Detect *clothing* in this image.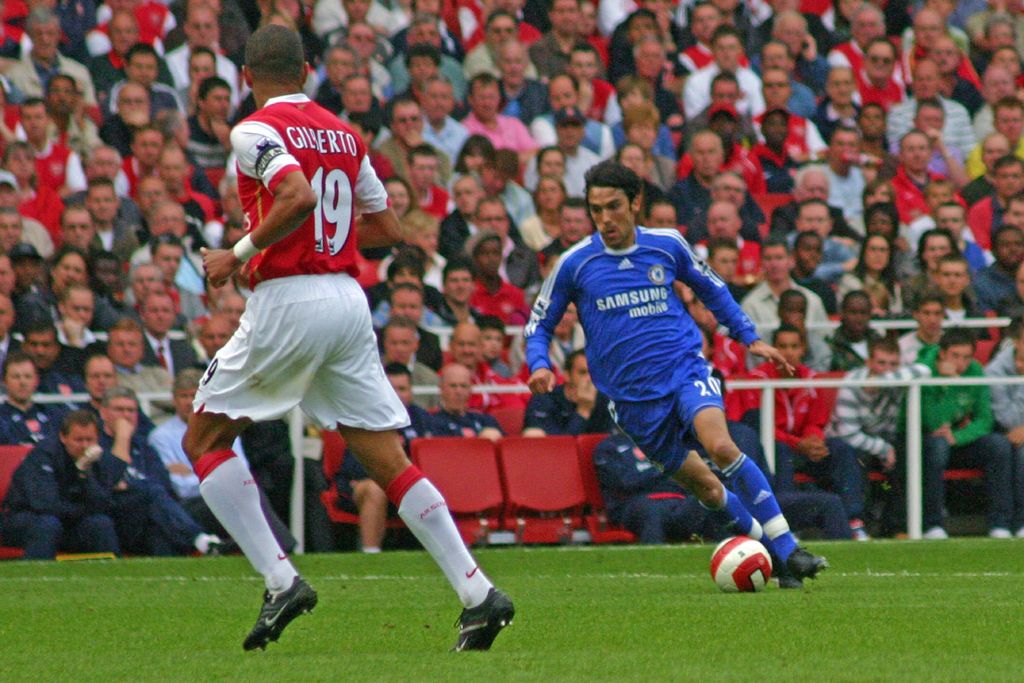
Detection: x1=145, y1=333, x2=215, y2=366.
